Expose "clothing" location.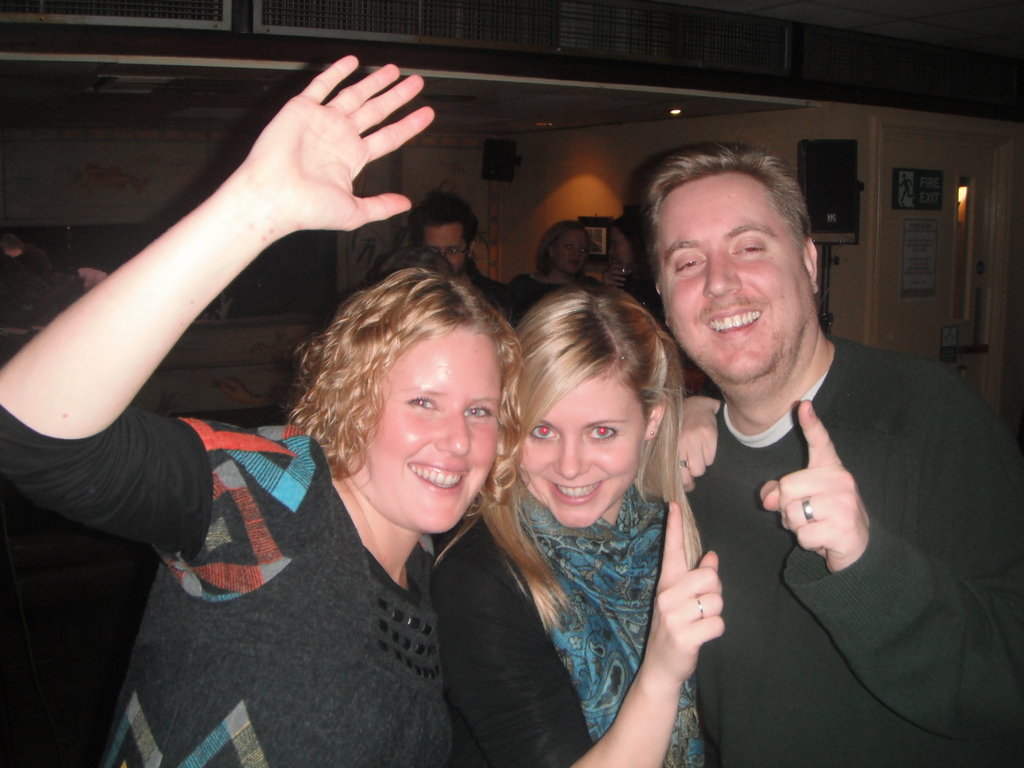
Exposed at (x1=115, y1=403, x2=545, y2=756).
